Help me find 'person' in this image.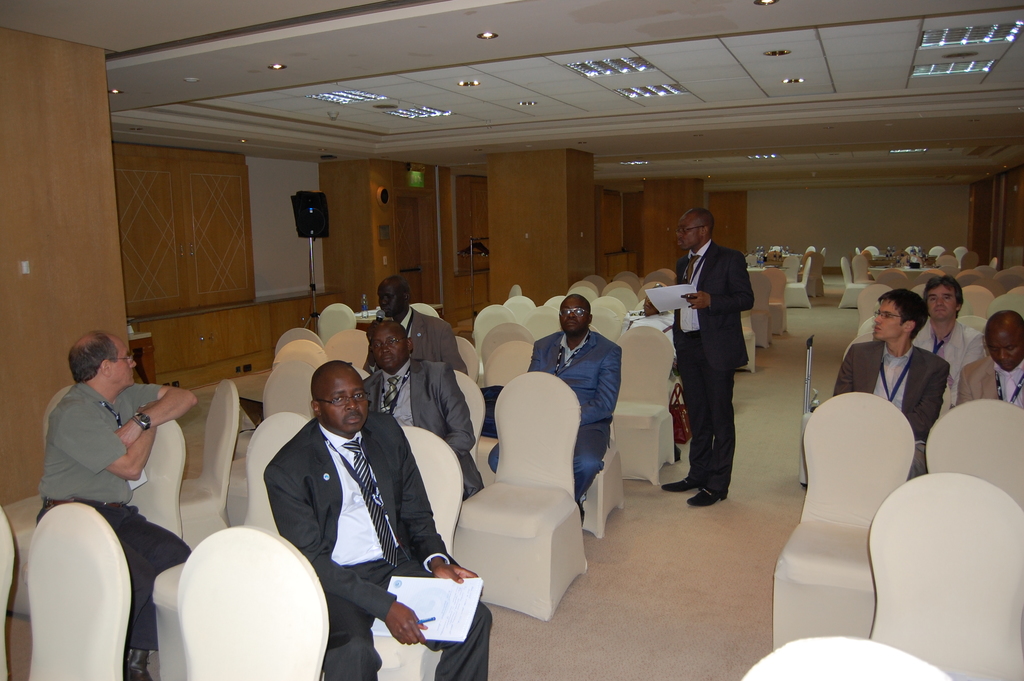
Found it: 33/329/204/680.
